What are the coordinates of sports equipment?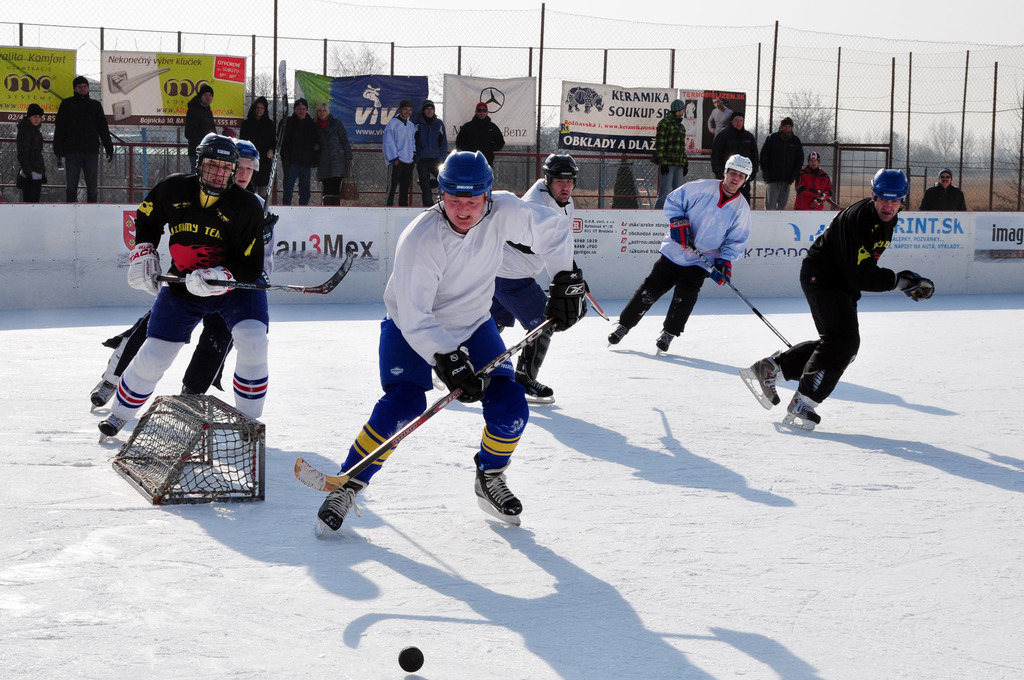
locate(434, 344, 492, 403).
